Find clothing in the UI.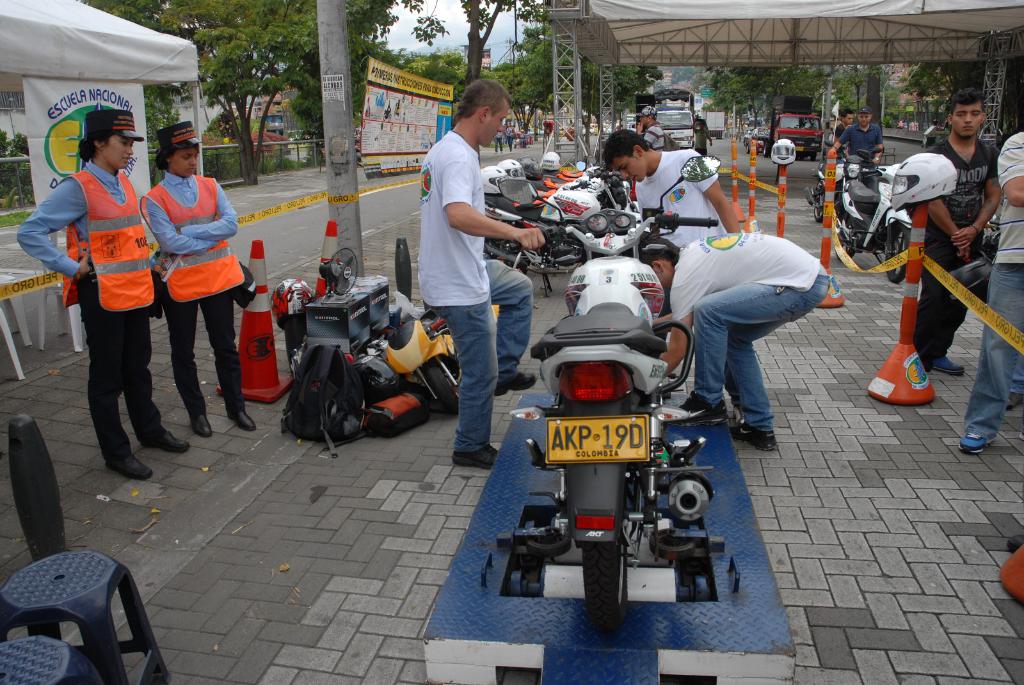
UI element at x1=417, y1=129, x2=533, y2=447.
